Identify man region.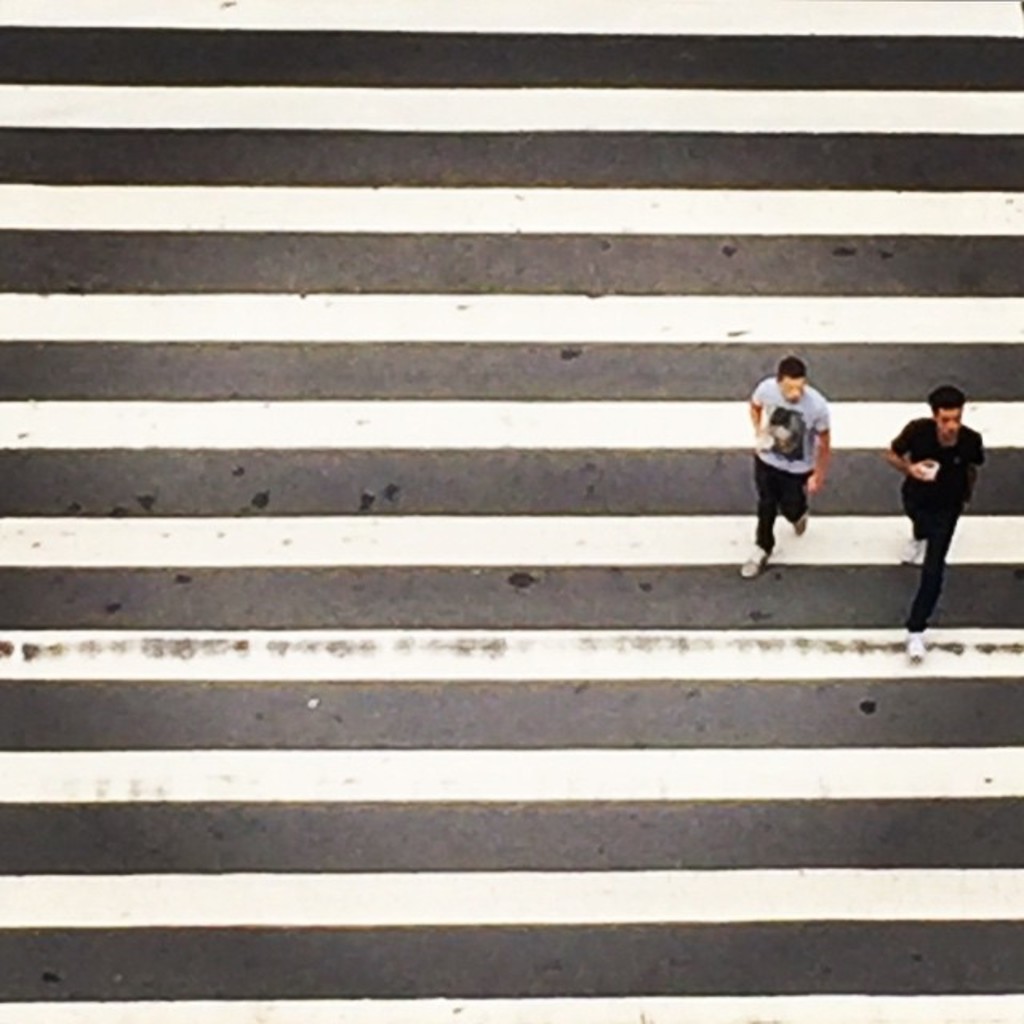
Region: rect(885, 384, 989, 666).
